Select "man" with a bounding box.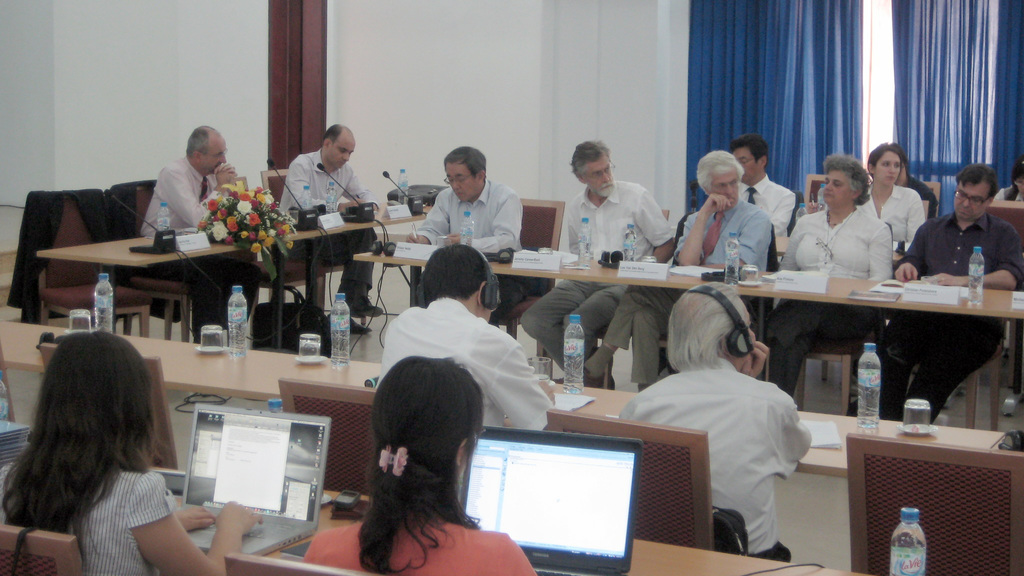
(x1=723, y1=133, x2=796, y2=264).
